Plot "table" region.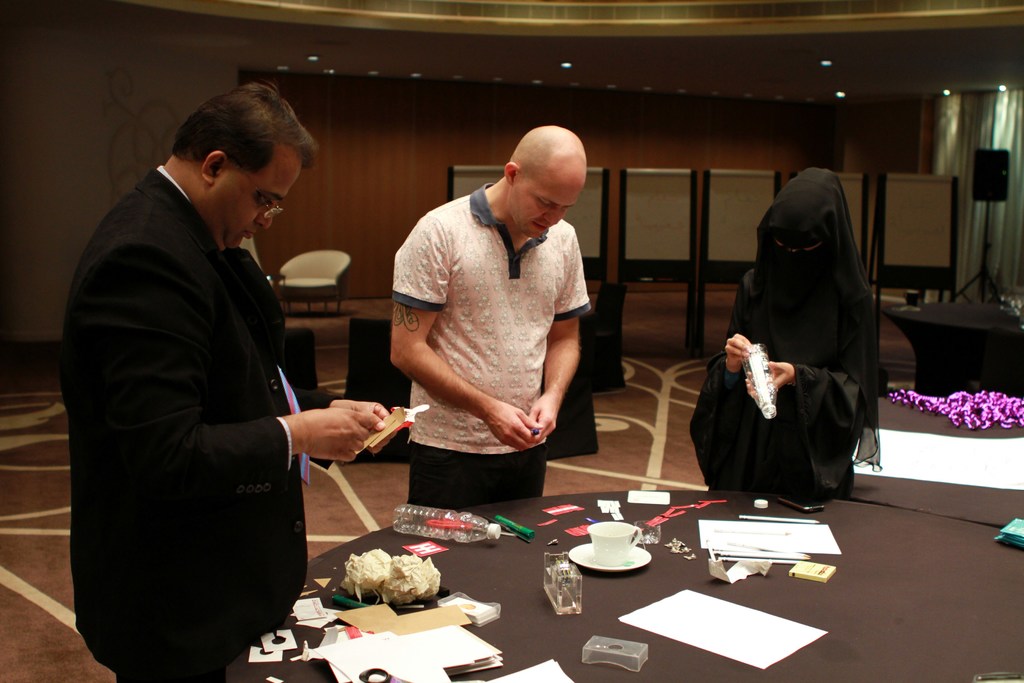
Plotted at (x1=236, y1=476, x2=935, y2=679).
